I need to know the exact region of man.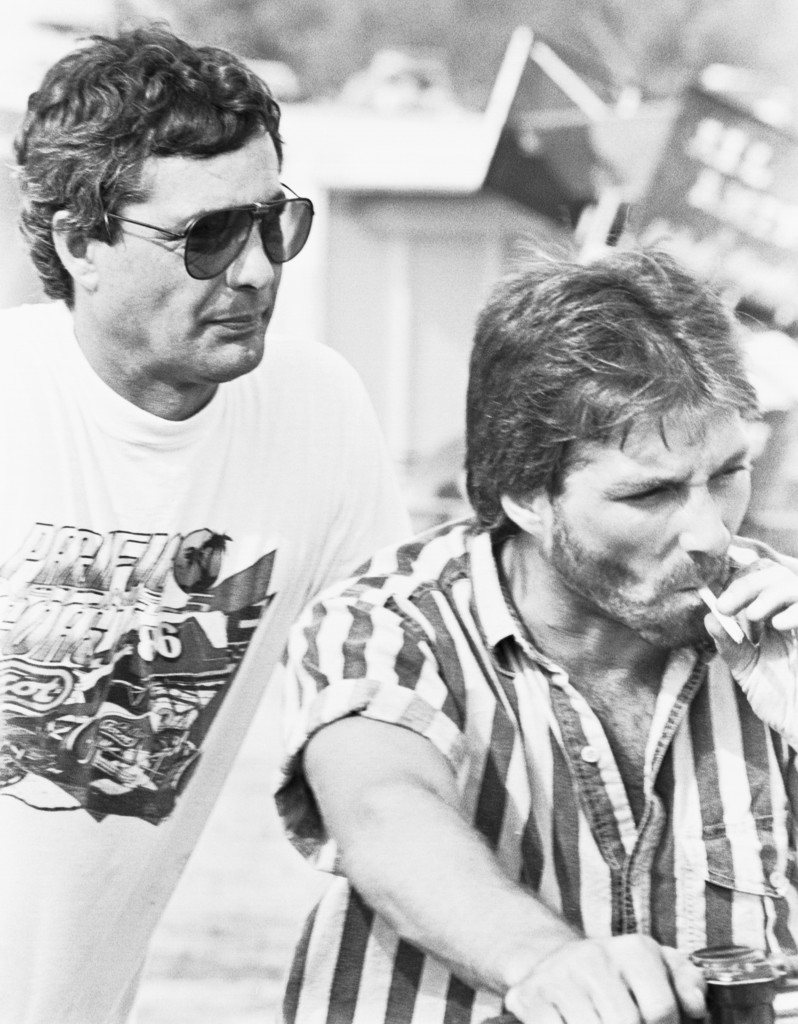
Region: Rect(0, 12, 412, 1023).
